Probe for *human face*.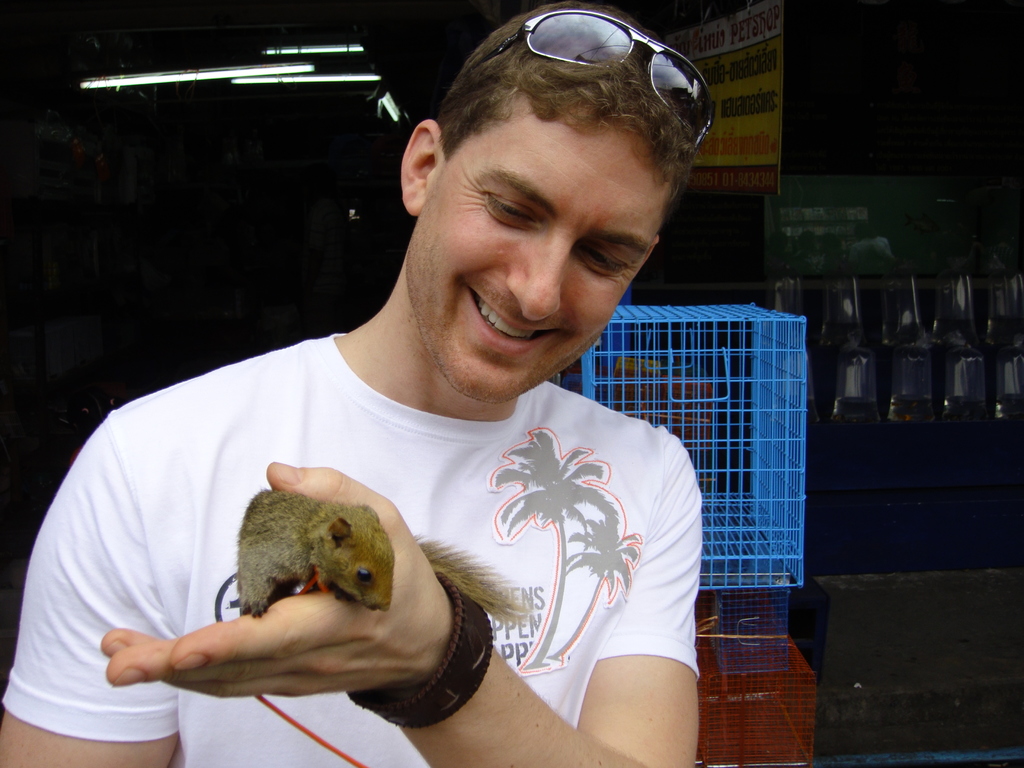
Probe result: <bbox>410, 93, 665, 409</bbox>.
